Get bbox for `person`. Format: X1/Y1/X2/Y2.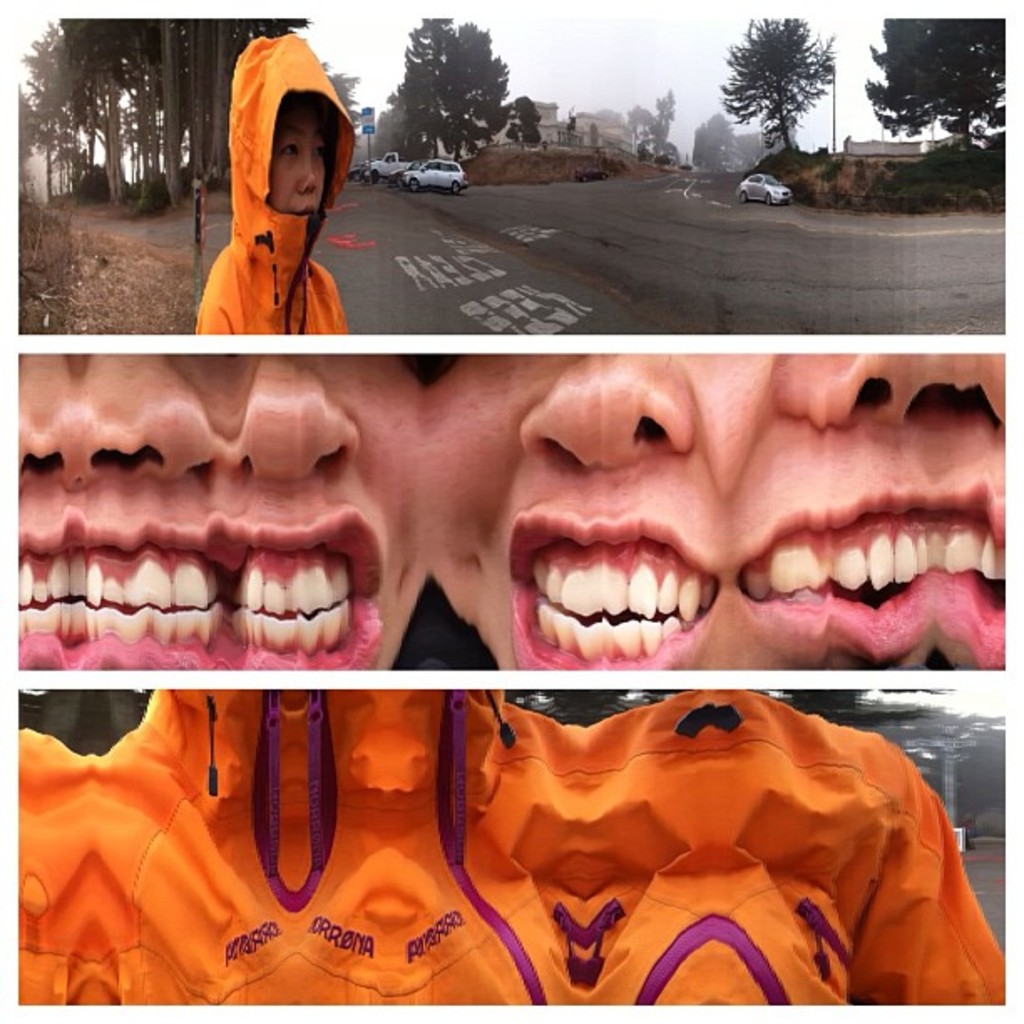
22/694/1002/1007.
